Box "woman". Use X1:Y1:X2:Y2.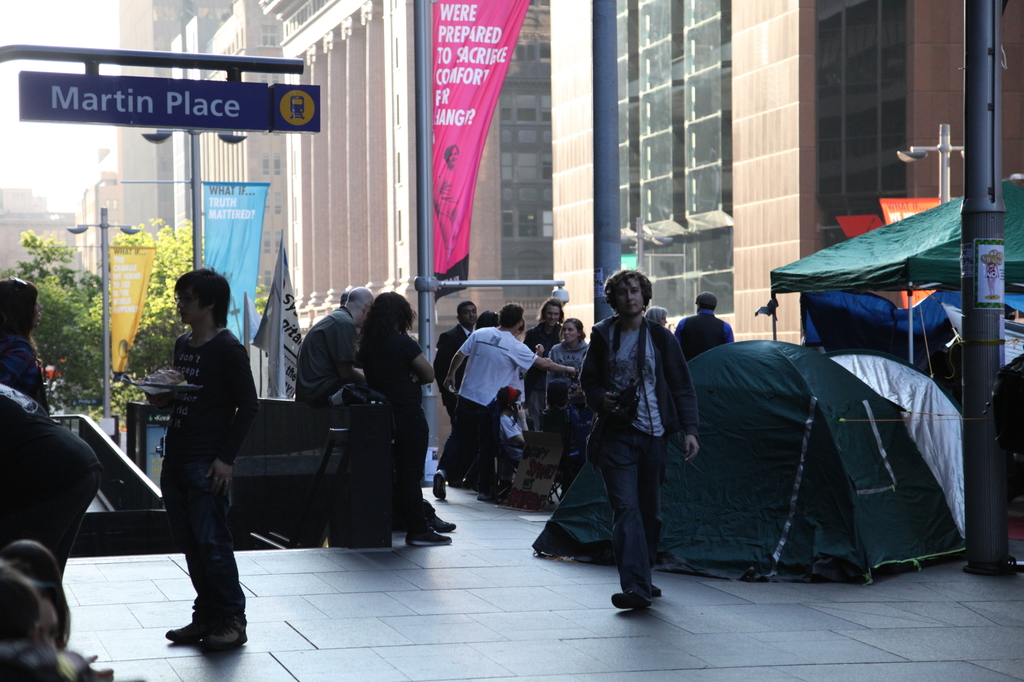
357:287:453:544.
